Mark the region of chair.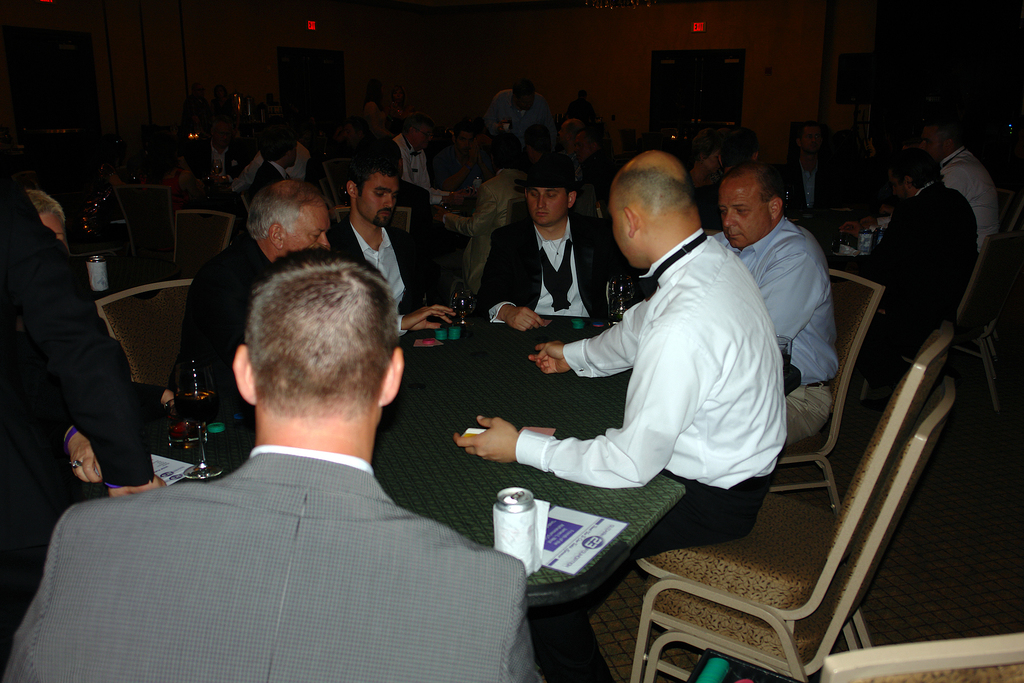
Region: l=1007, t=208, r=1023, b=234.
